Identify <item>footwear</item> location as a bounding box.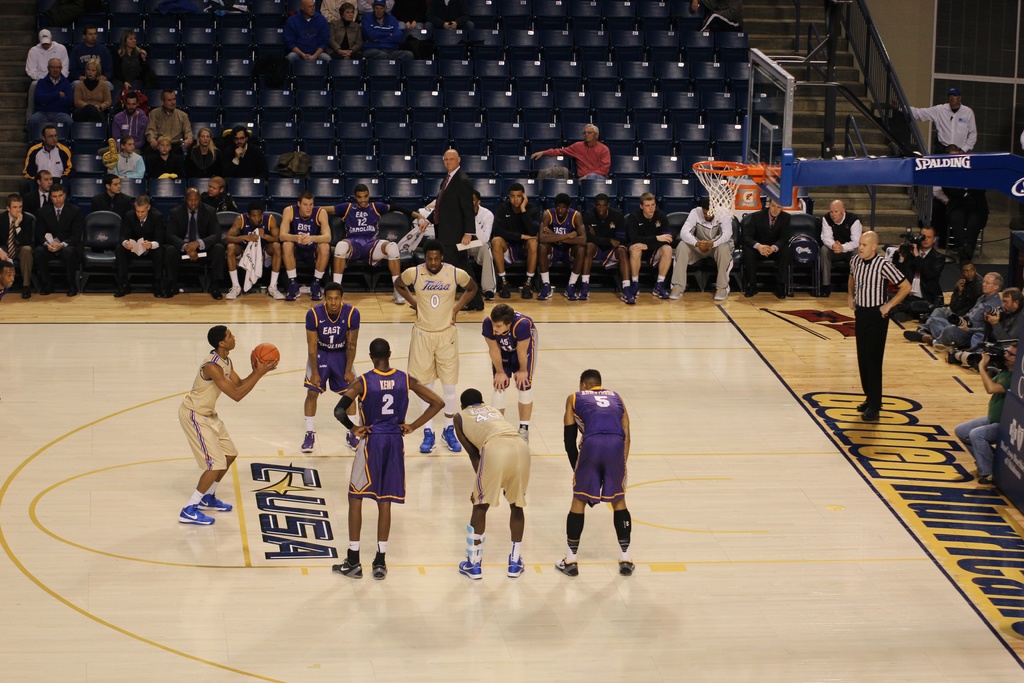
578, 288, 595, 304.
